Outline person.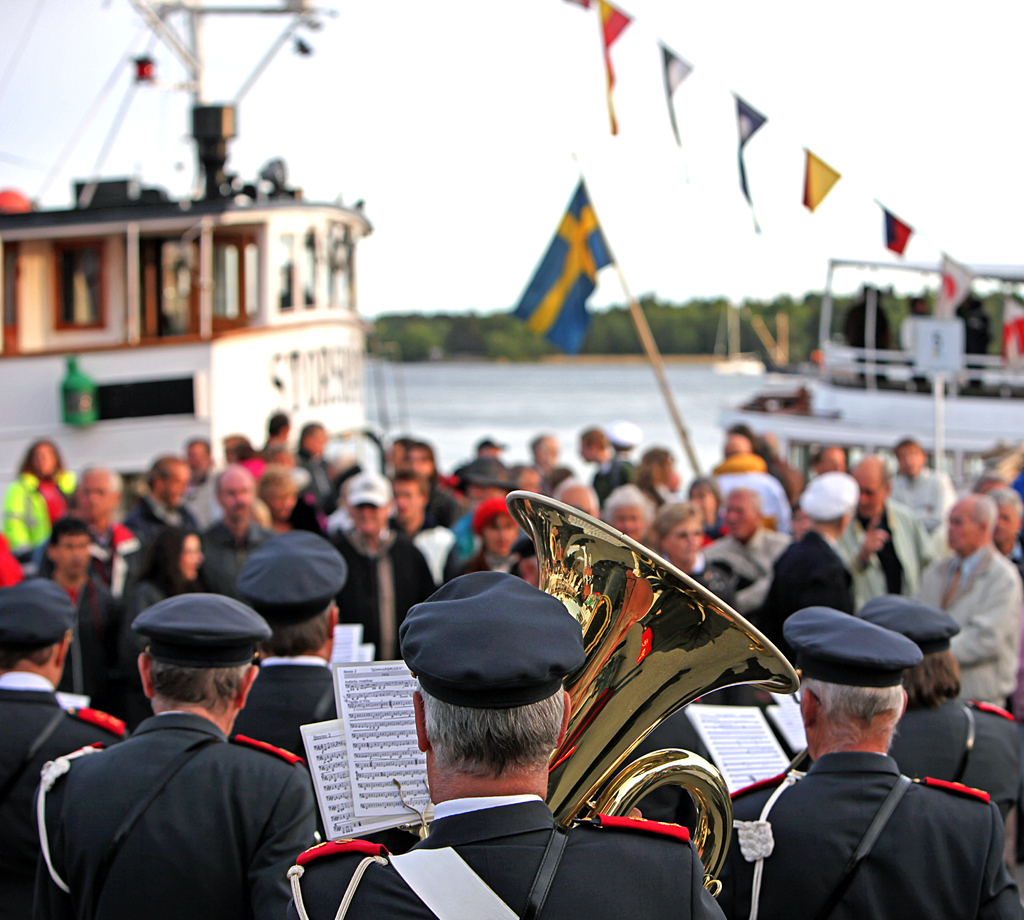
Outline: crop(121, 530, 202, 723).
